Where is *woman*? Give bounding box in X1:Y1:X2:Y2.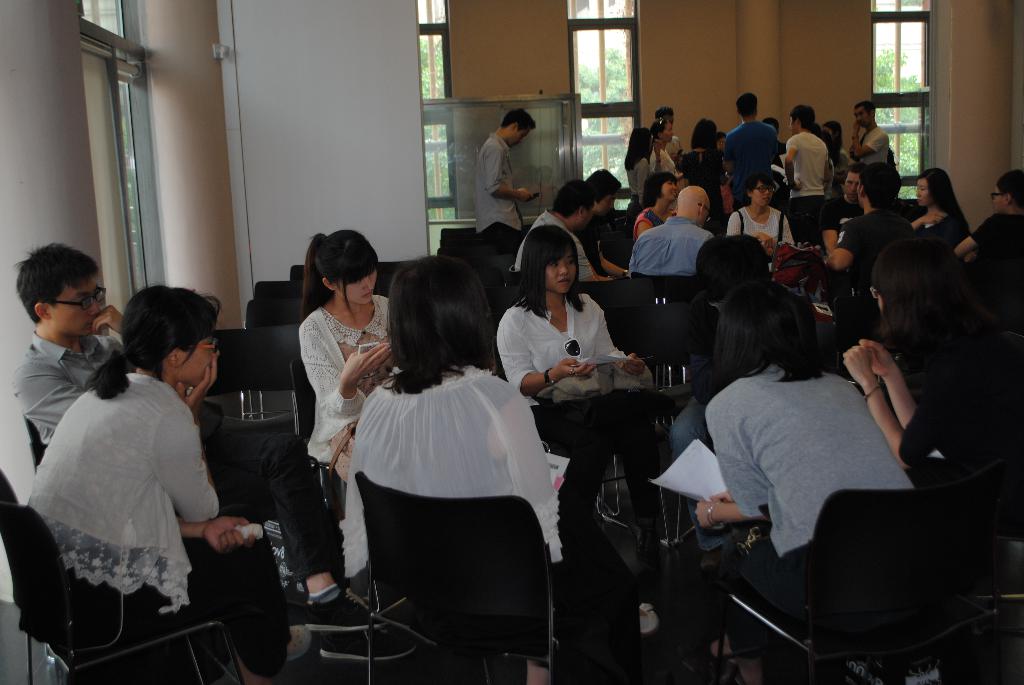
492:222:669:551.
